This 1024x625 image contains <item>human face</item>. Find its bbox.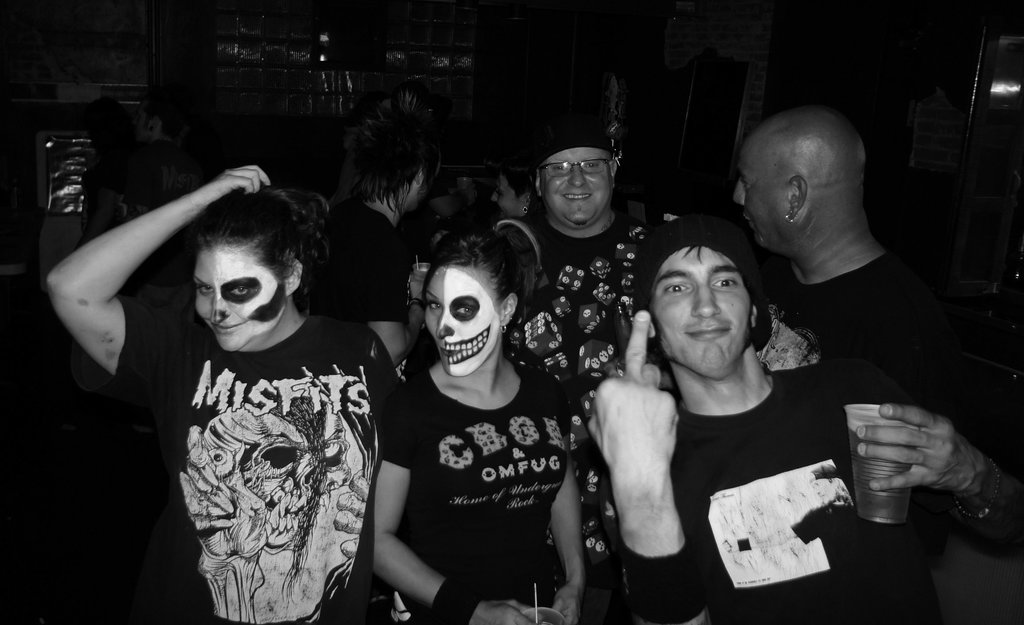
crop(735, 144, 780, 249).
